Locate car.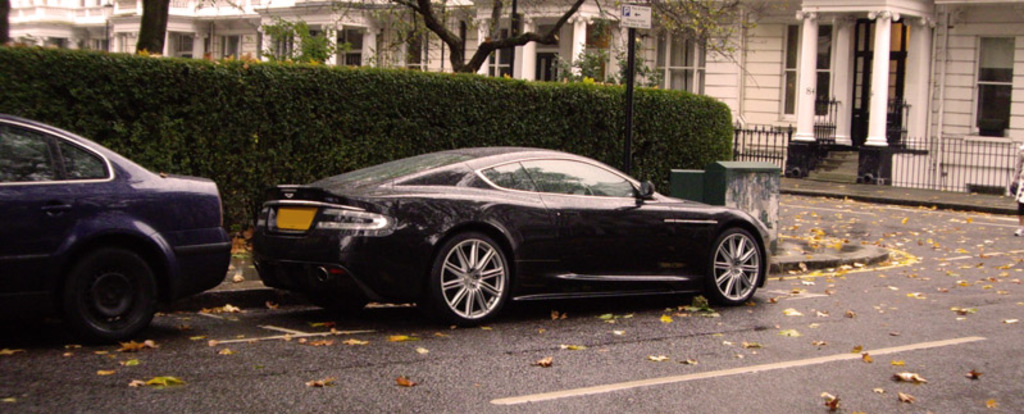
Bounding box: (left=0, top=113, right=233, bottom=345).
